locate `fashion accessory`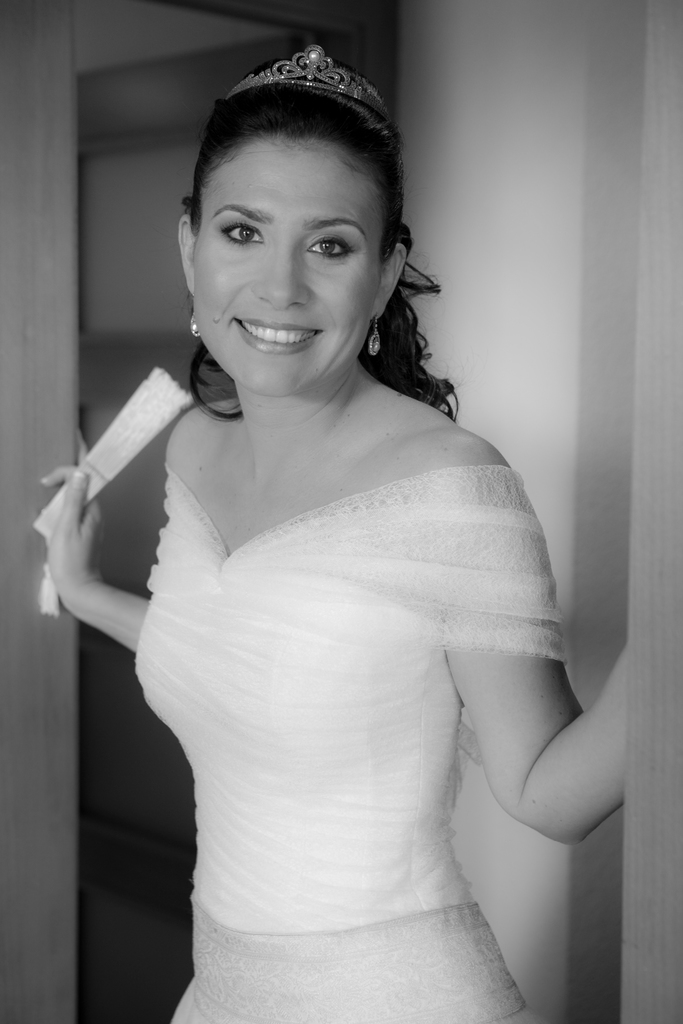
detection(361, 319, 384, 362)
